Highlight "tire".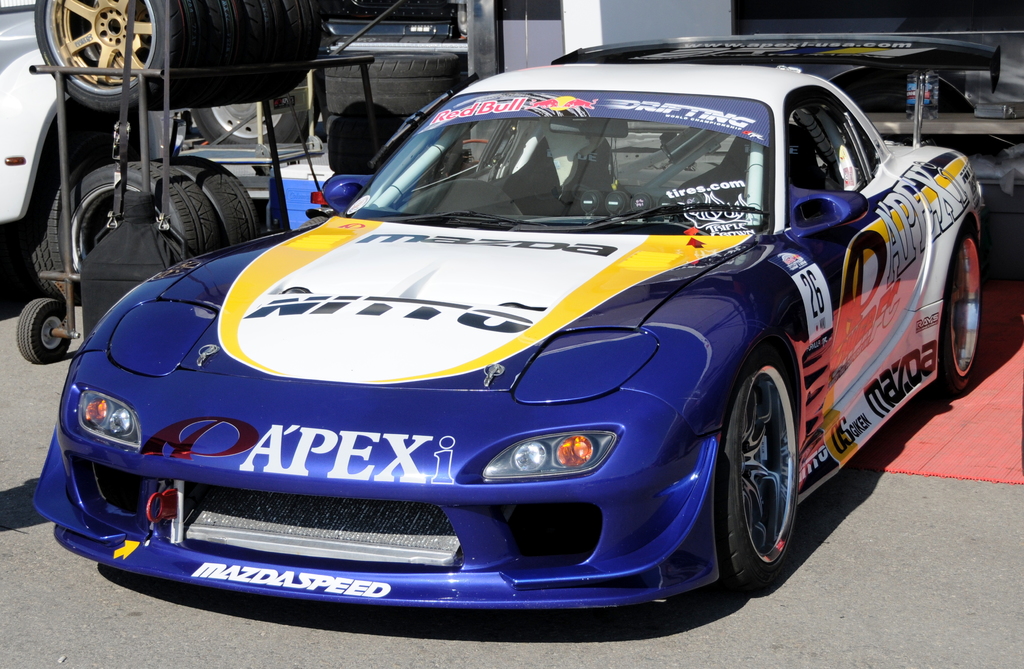
Highlighted region: {"x1": 58, "y1": 161, "x2": 216, "y2": 273}.
